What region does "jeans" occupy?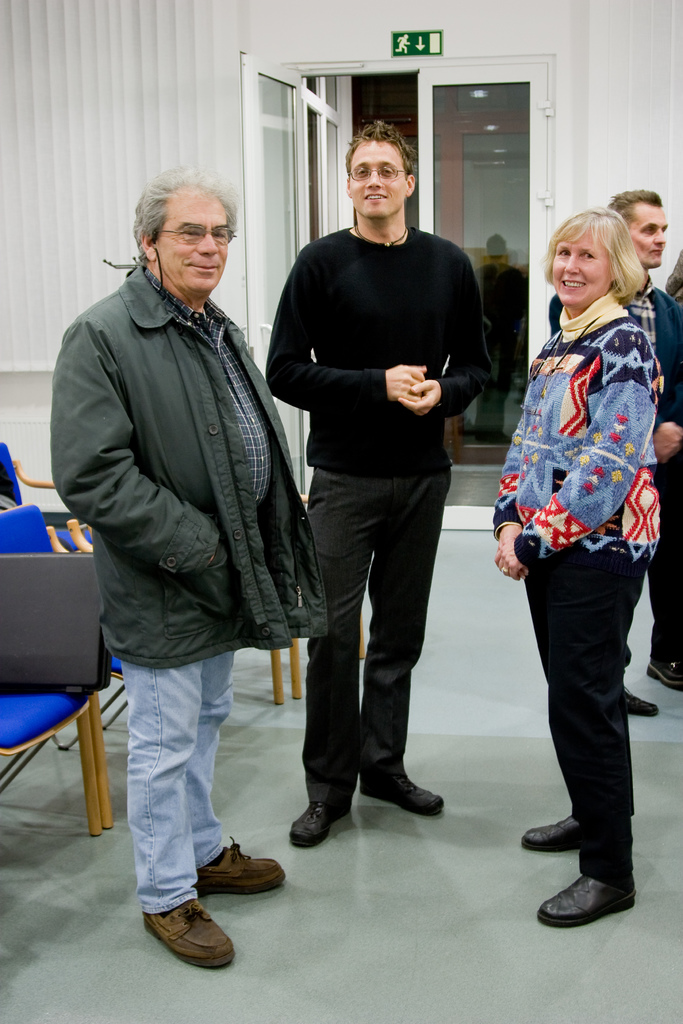
285,419,472,846.
